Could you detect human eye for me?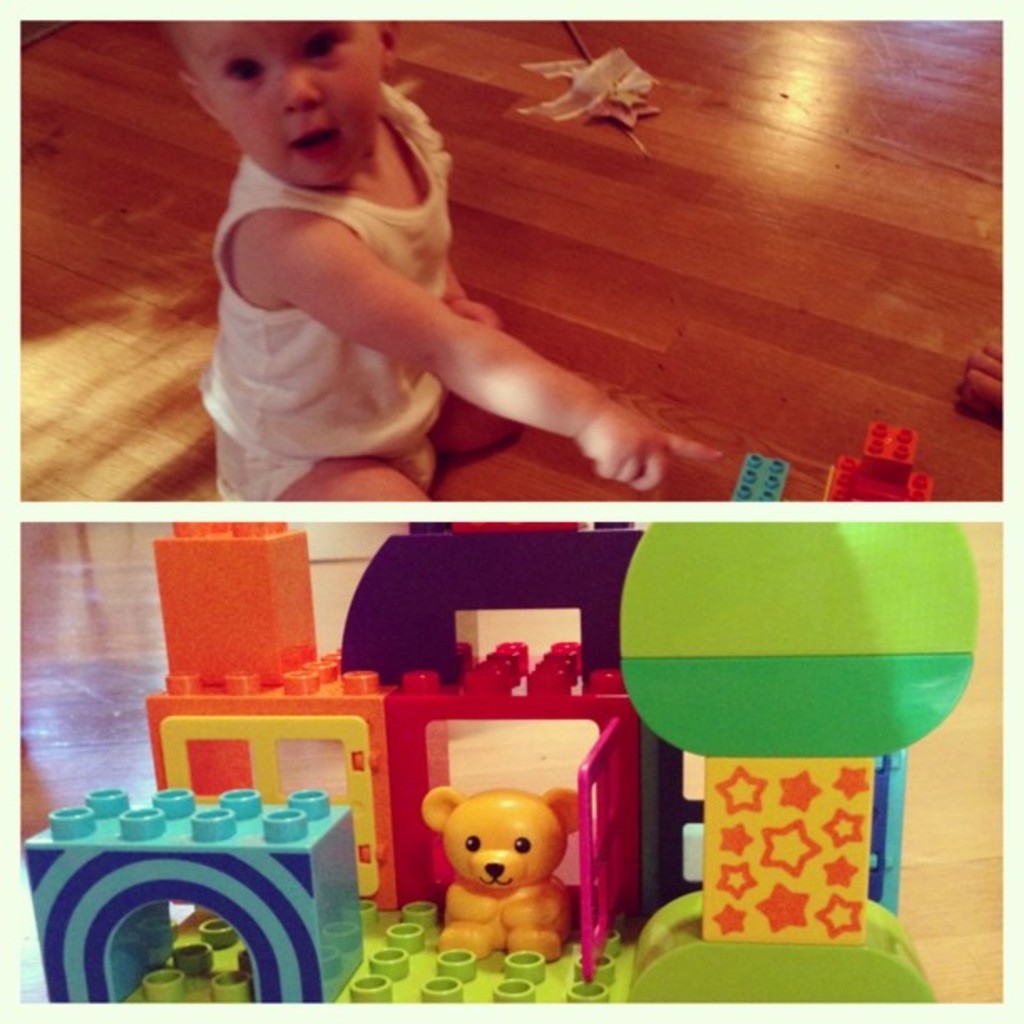
Detection result: (left=296, top=32, right=345, bottom=62).
